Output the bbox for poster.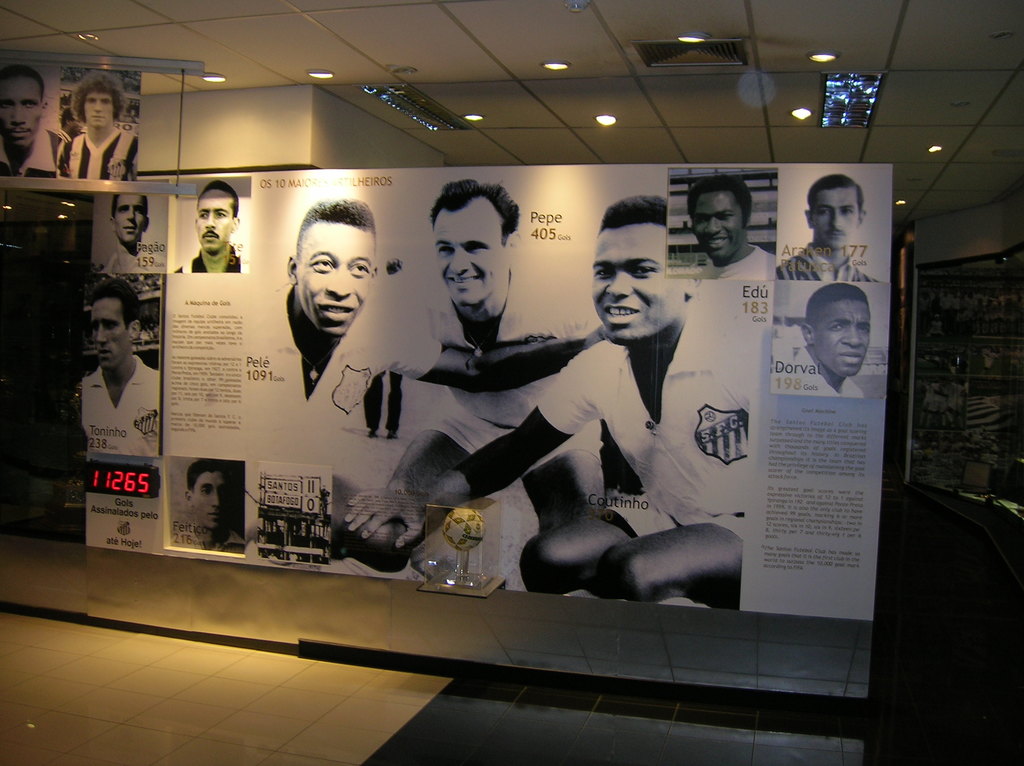
[87, 185, 174, 280].
